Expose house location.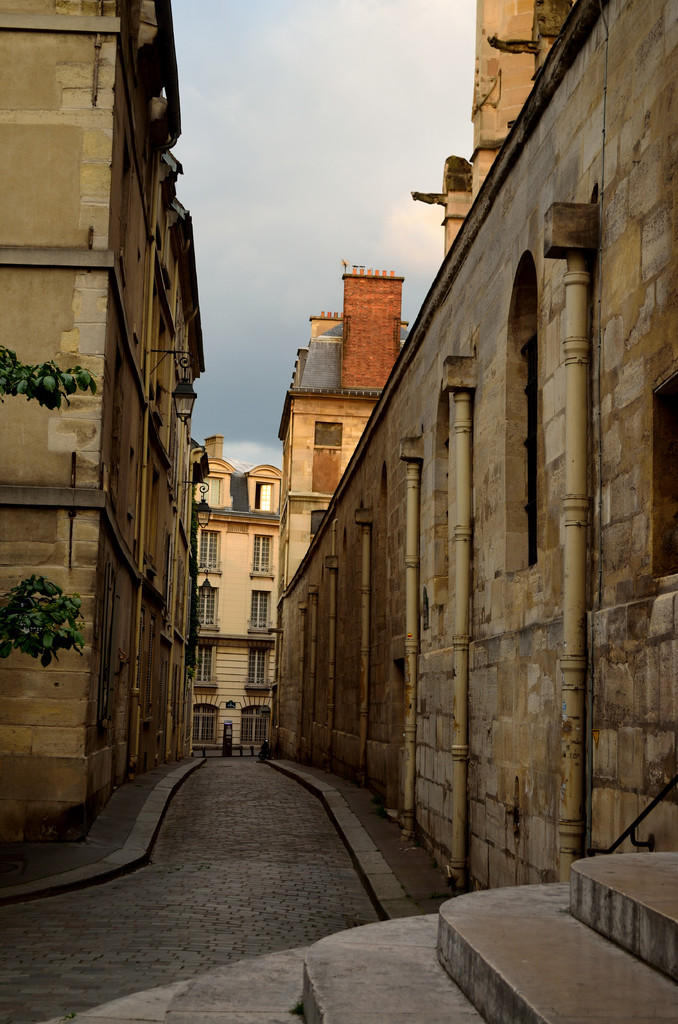
Exposed at [0,0,204,904].
